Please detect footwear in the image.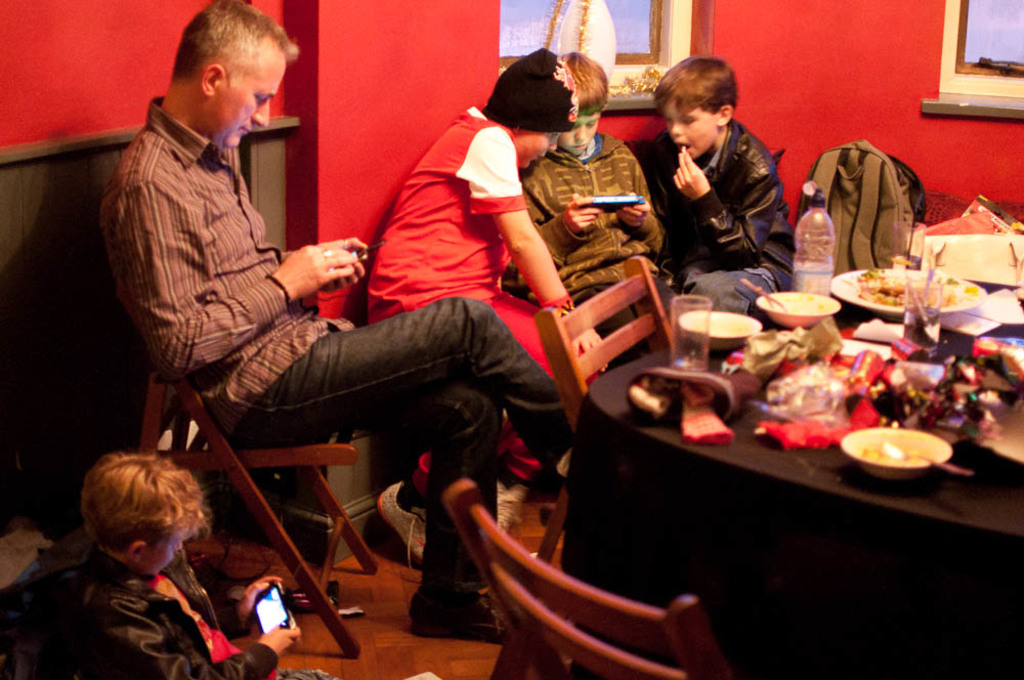
box=[378, 478, 428, 581].
